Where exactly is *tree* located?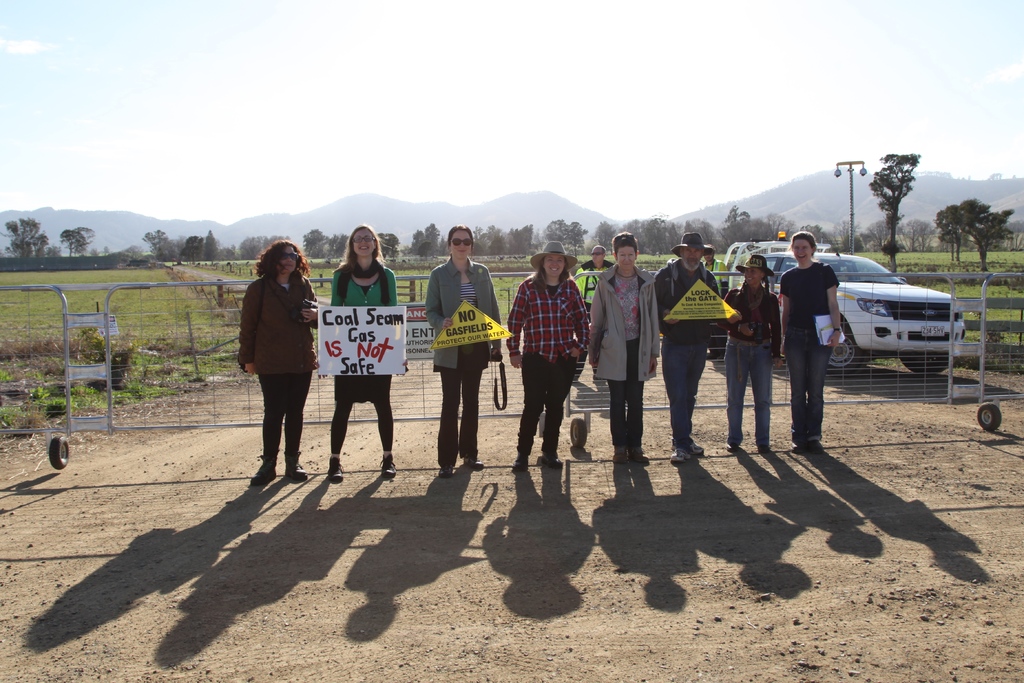
Its bounding box is <region>863, 150, 925, 276</region>.
